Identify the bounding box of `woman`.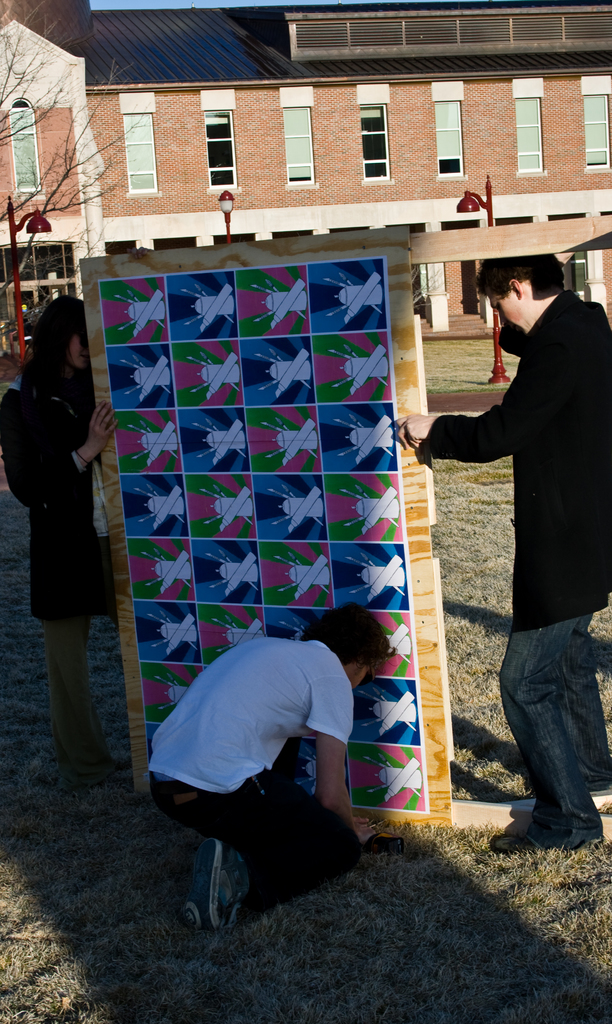
10,285,133,757.
